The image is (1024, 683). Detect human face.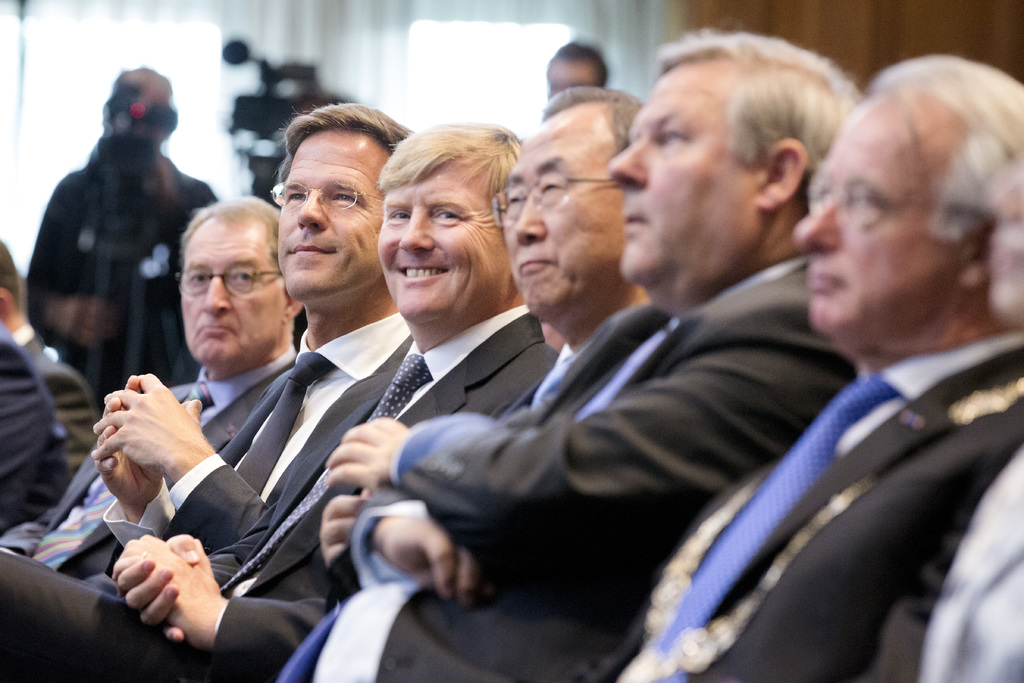
Detection: <region>506, 99, 620, 316</region>.
